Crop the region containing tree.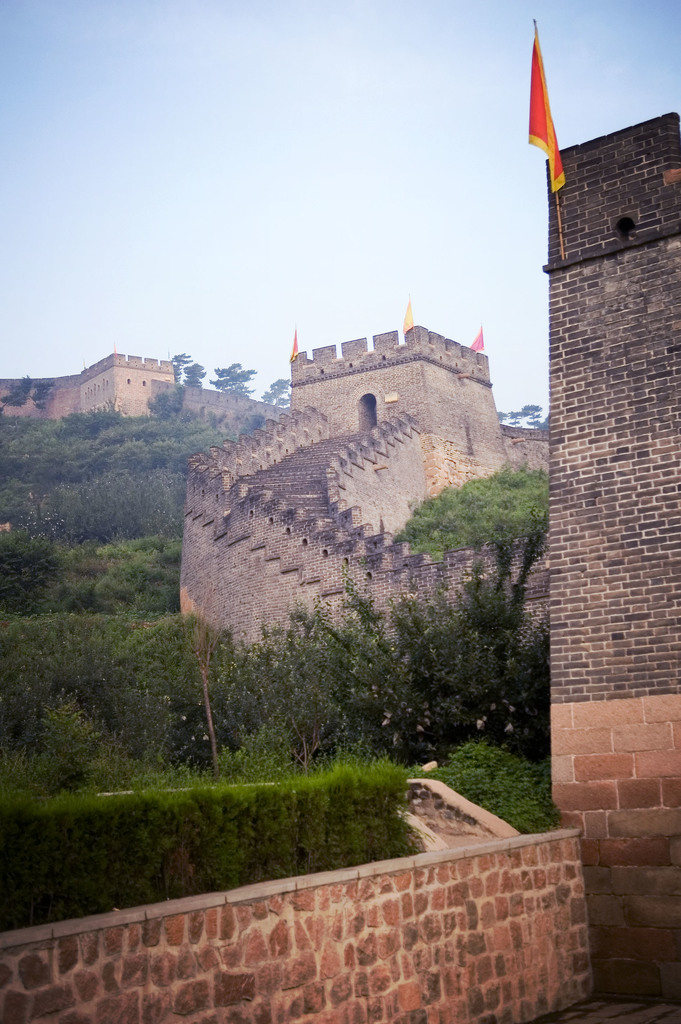
Crop region: {"x1": 396, "y1": 455, "x2": 561, "y2": 742}.
